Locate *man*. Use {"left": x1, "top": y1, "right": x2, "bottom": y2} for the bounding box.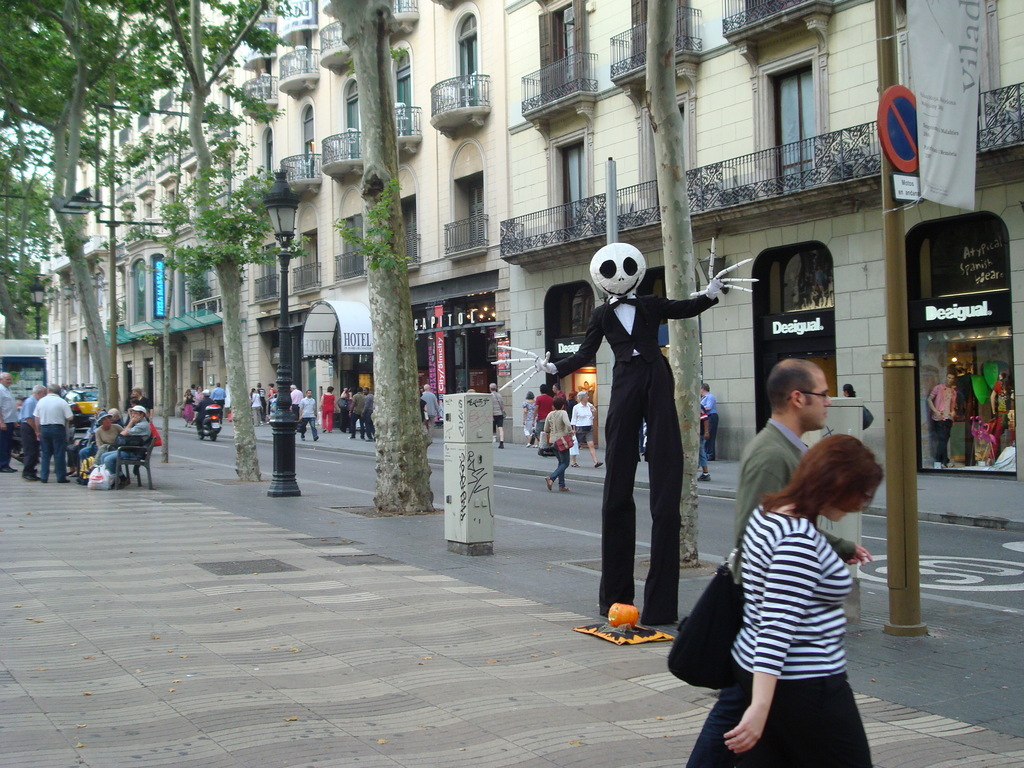
{"left": 577, "top": 232, "right": 714, "bottom": 659}.
